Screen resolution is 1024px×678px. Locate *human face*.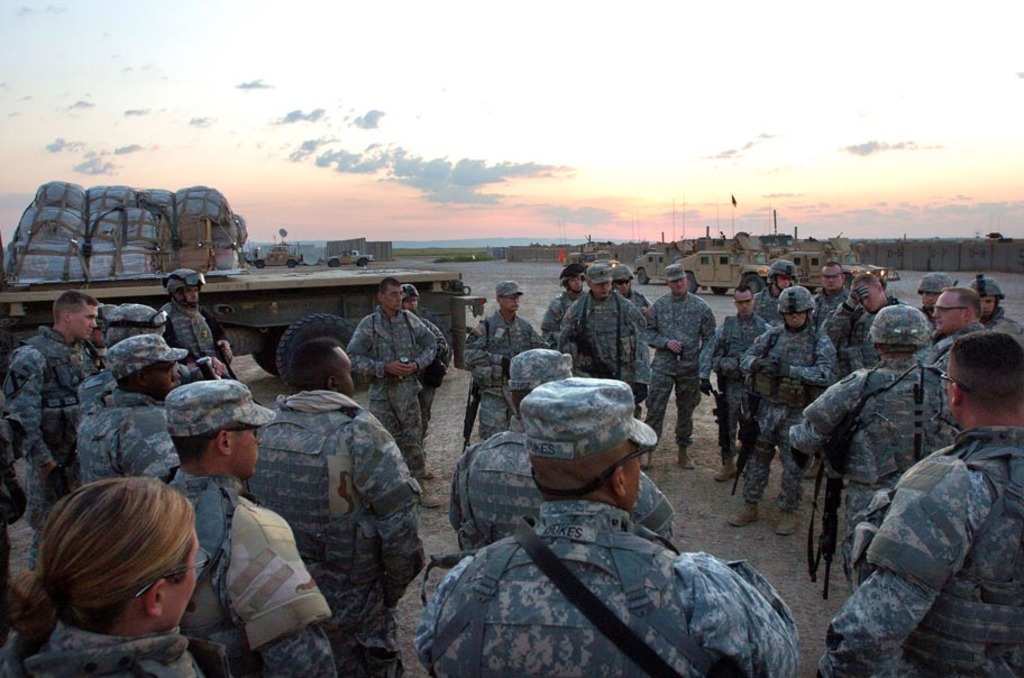
bbox=[229, 422, 266, 482].
